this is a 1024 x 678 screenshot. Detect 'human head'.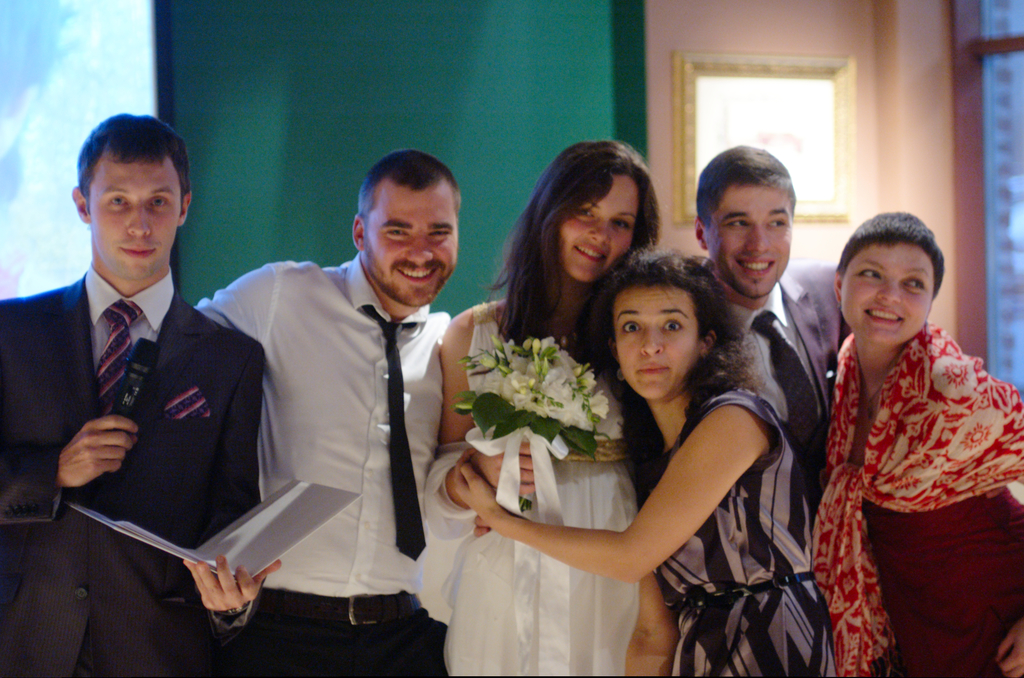
x1=513, y1=136, x2=662, y2=280.
